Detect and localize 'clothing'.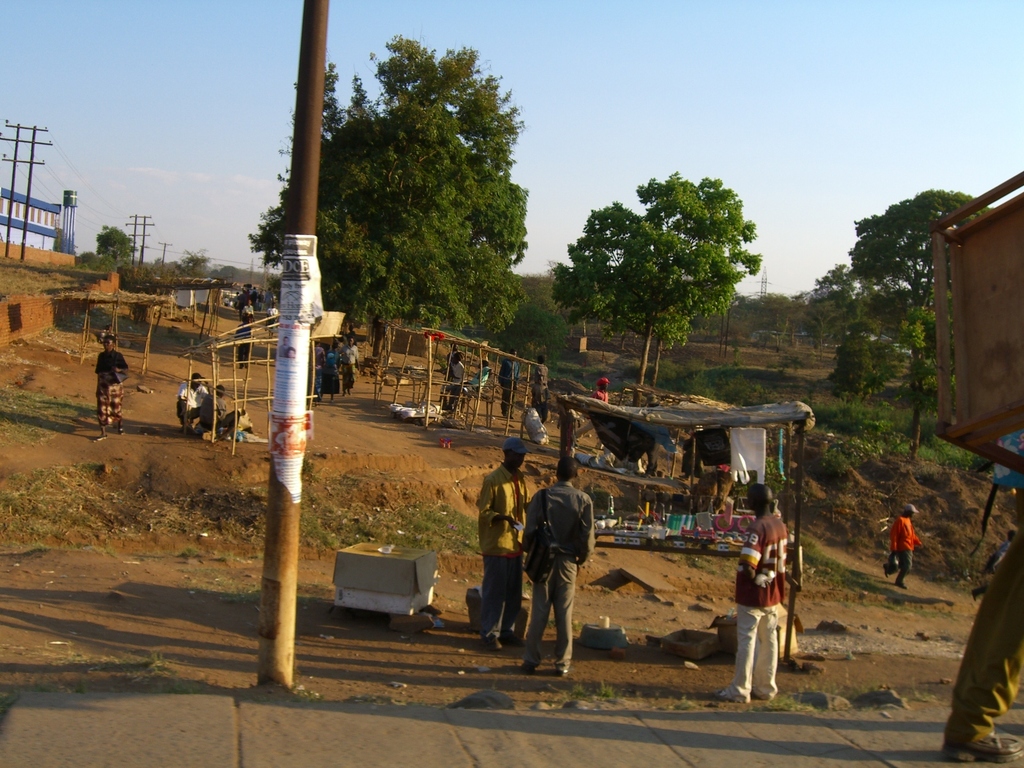
Localized at bbox(230, 326, 252, 366).
